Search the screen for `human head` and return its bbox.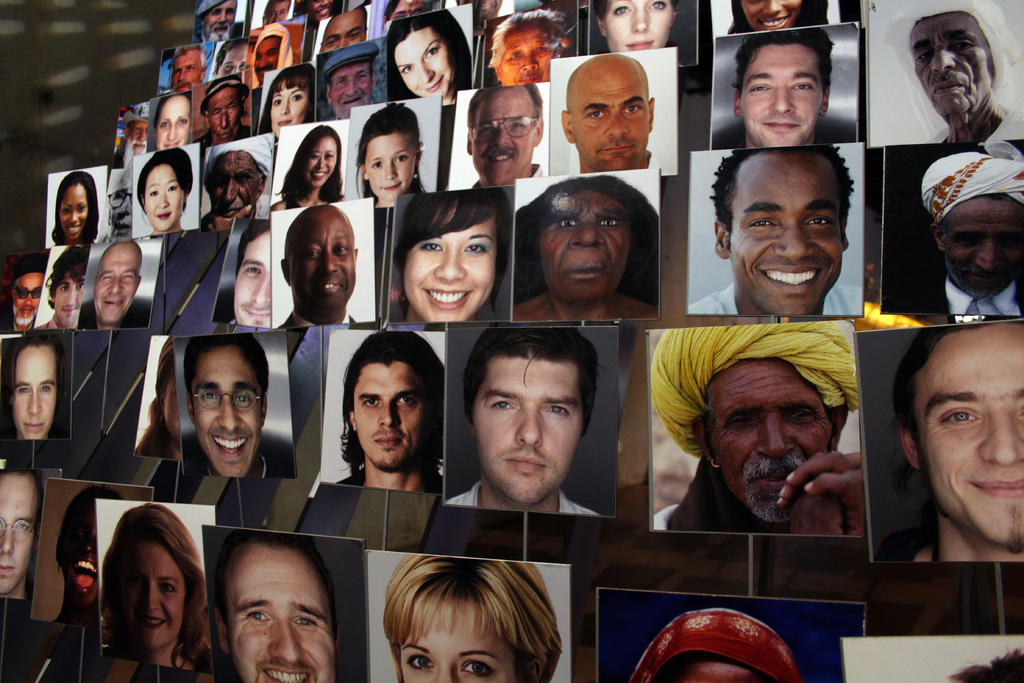
Found: (905,0,1012,115).
